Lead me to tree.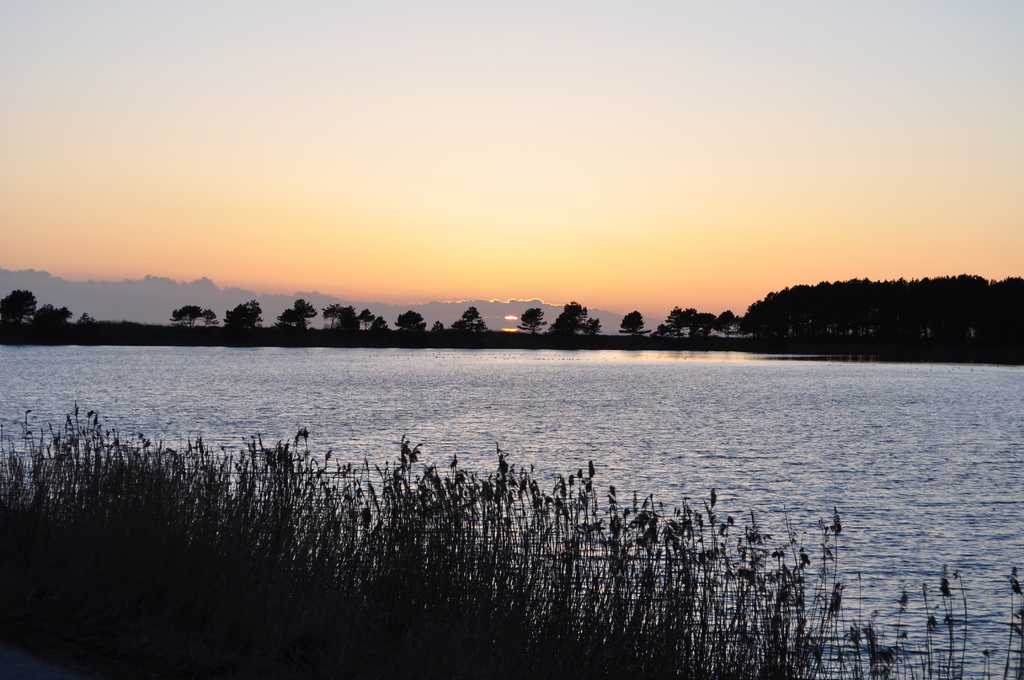
Lead to bbox=(263, 291, 319, 331).
